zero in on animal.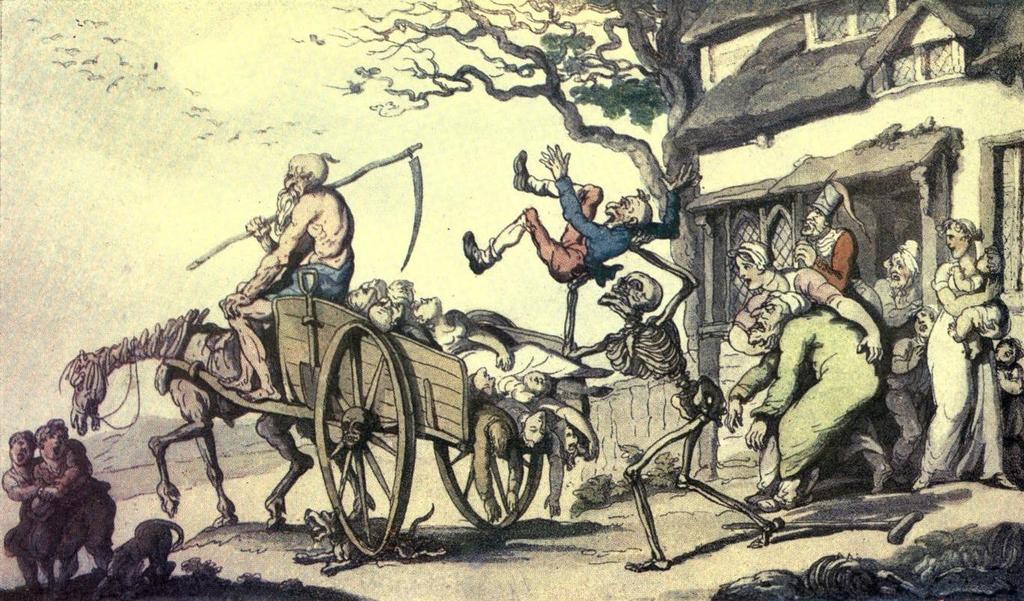
Zeroed in: BBox(101, 519, 189, 576).
